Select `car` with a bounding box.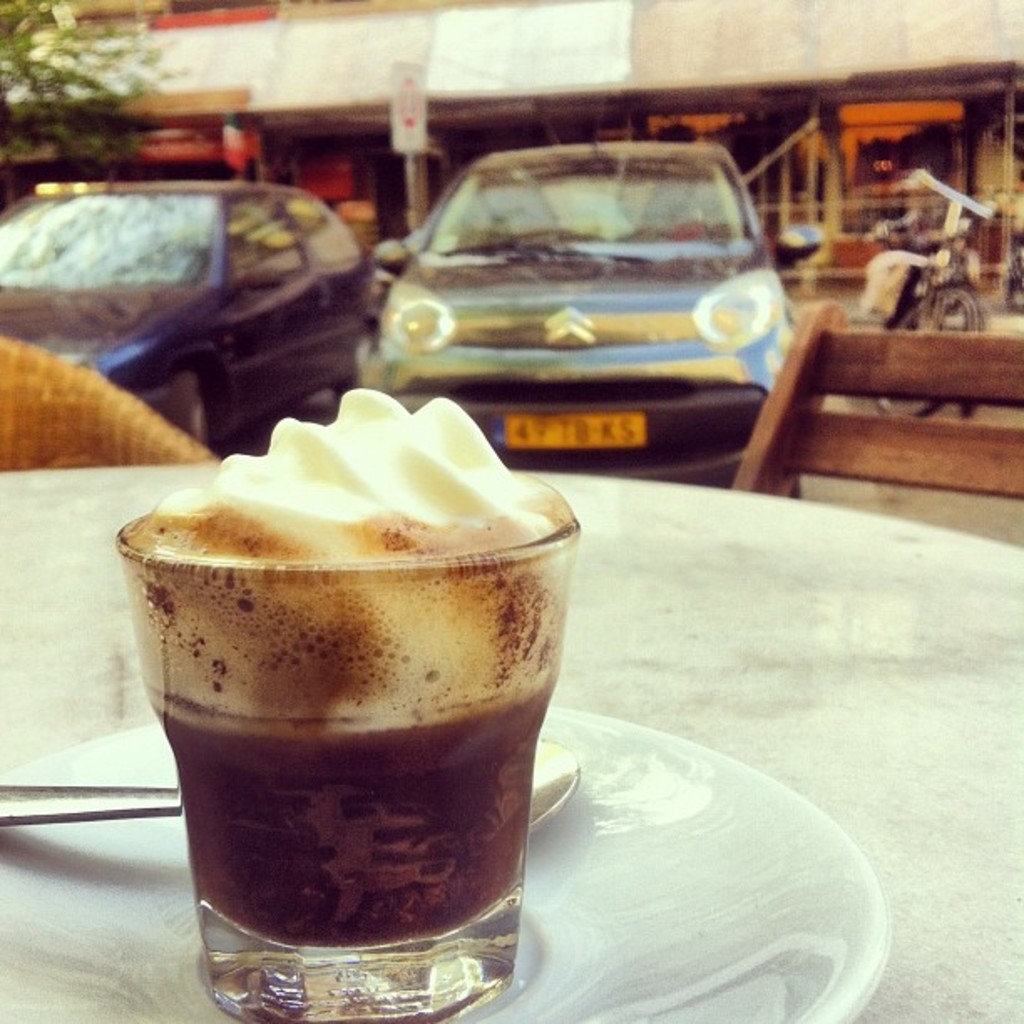
box(336, 141, 817, 460).
